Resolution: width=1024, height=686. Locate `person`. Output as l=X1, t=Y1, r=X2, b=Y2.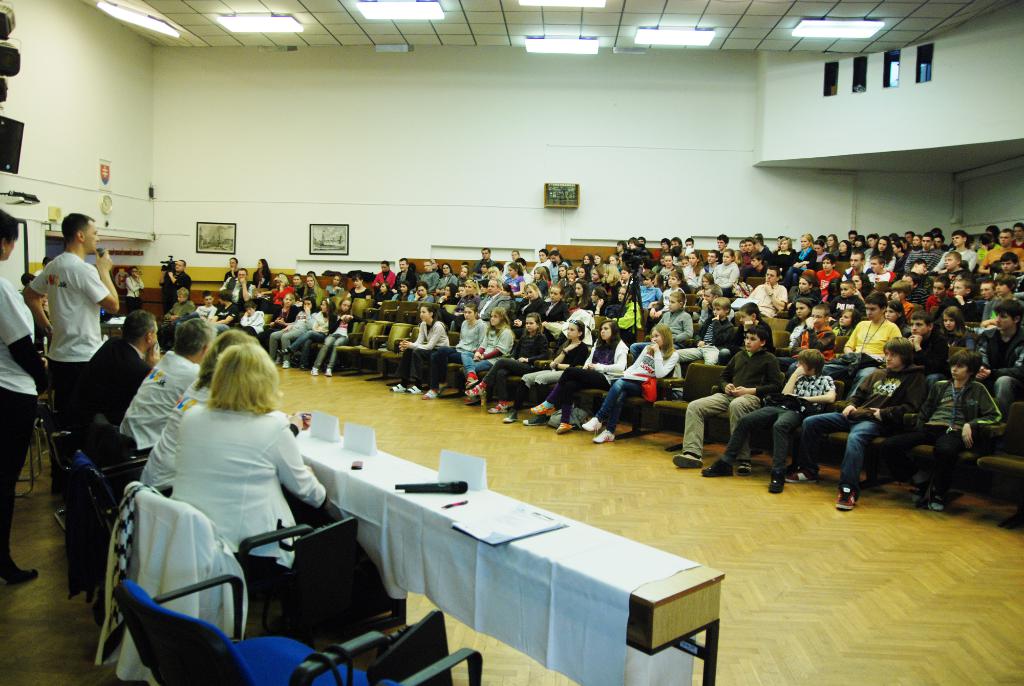
l=1010, t=222, r=1023, b=254.
